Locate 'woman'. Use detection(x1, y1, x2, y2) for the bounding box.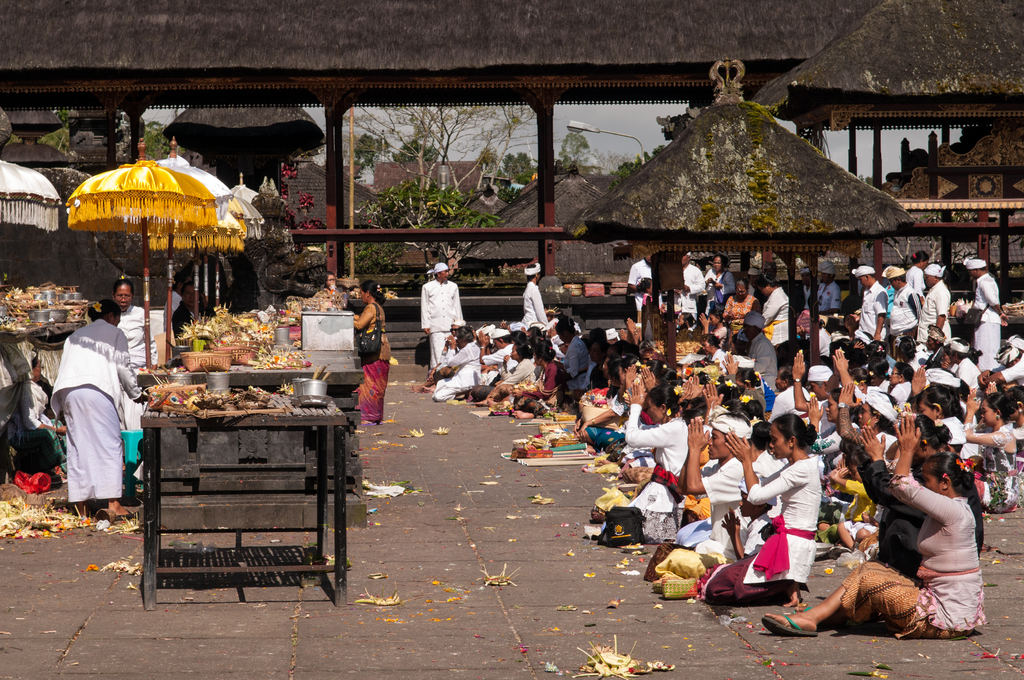
detection(322, 270, 335, 293).
